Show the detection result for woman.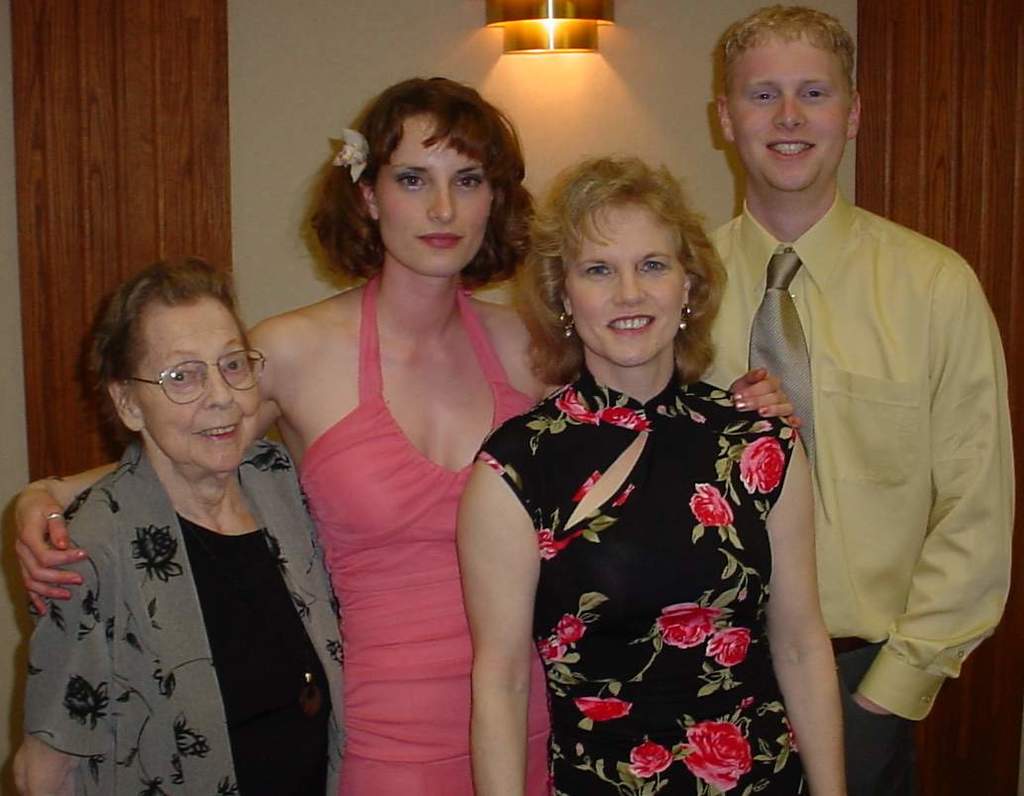
<box>11,80,809,795</box>.
